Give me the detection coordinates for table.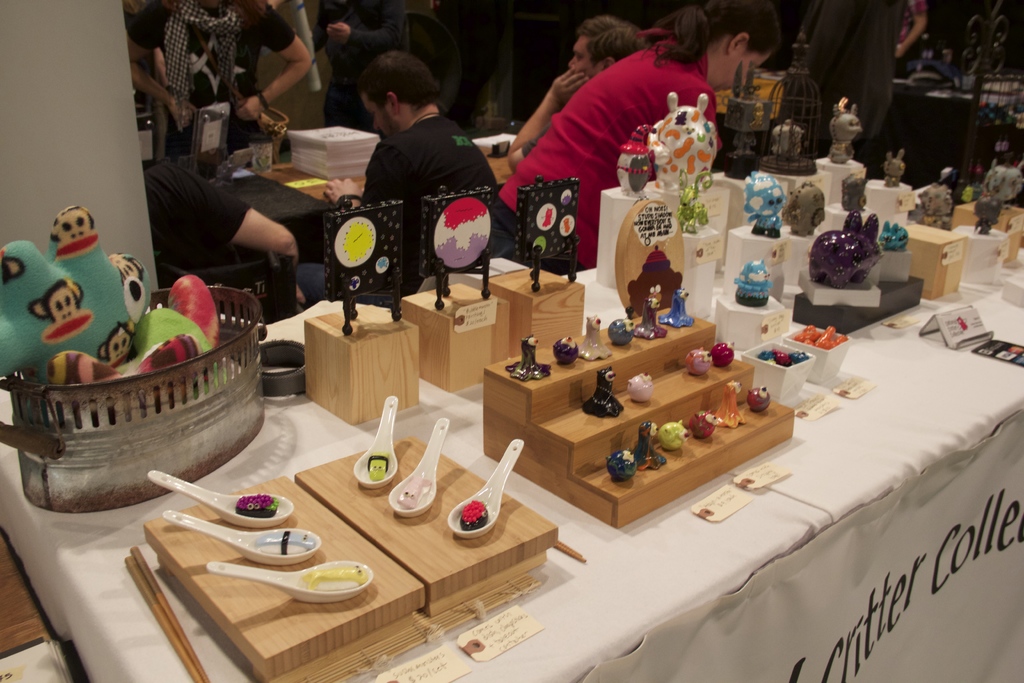
<box>0,186,1023,682</box>.
